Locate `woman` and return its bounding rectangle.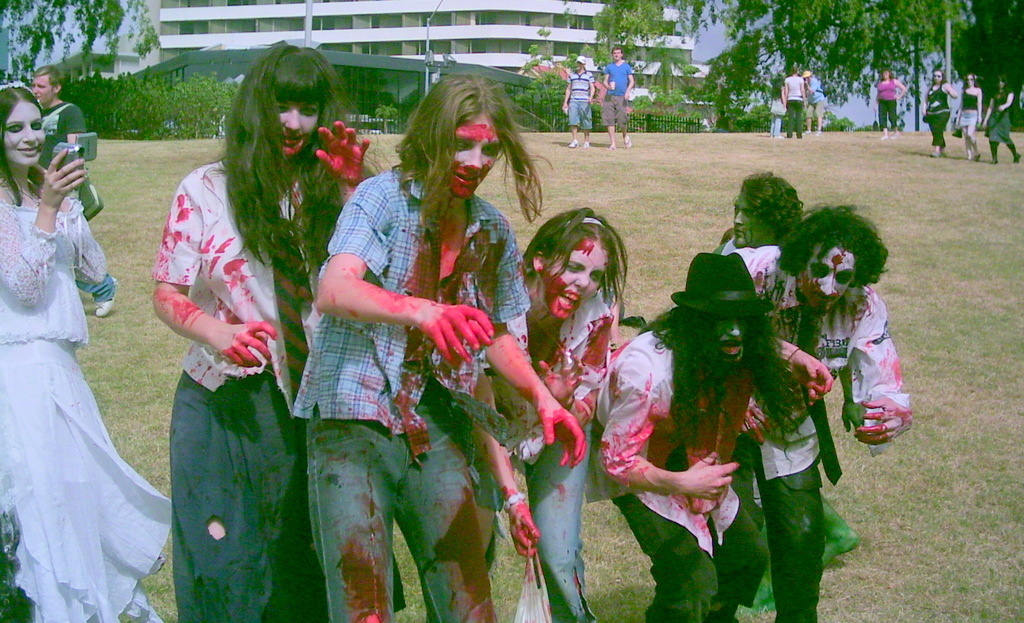
l=153, t=44, r=383, b=622.
